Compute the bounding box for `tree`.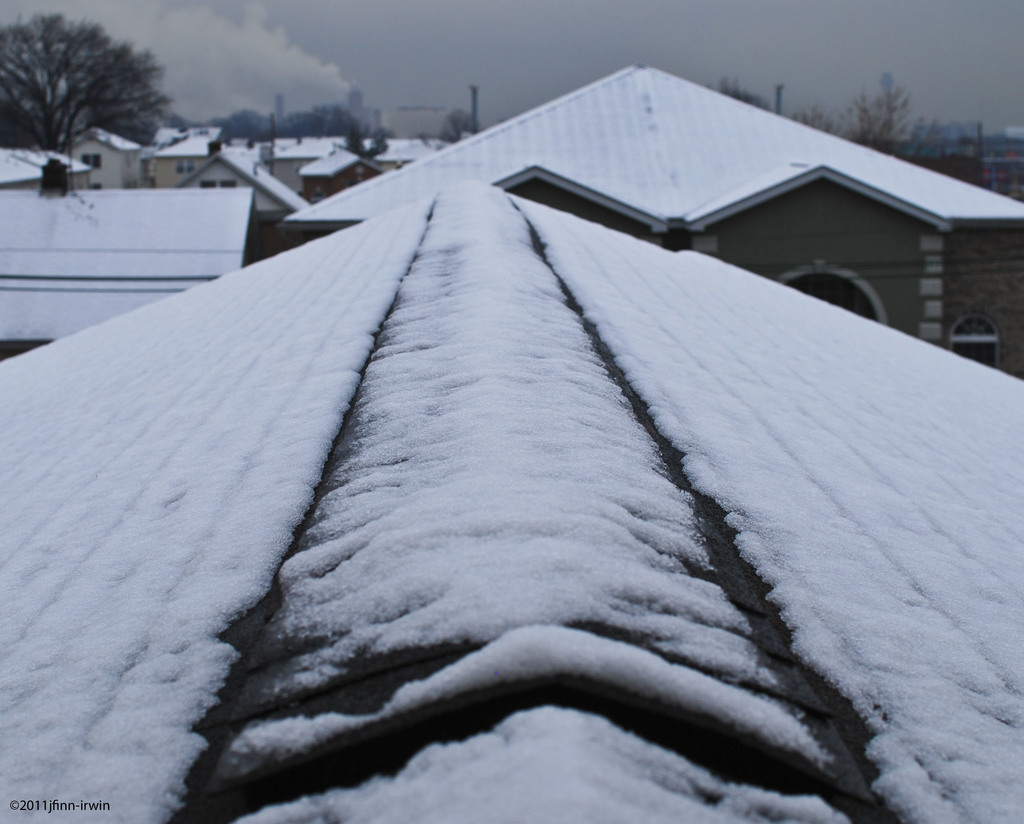
region(724, 66, 797, 122).
